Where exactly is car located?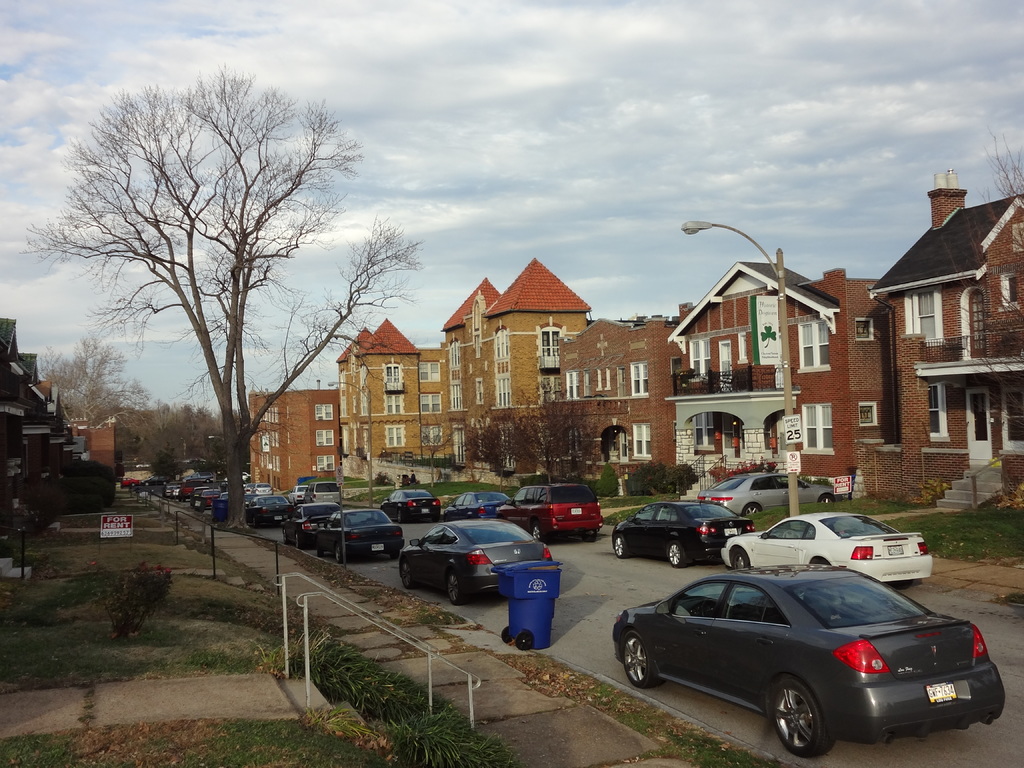
Its bounding box is 244,490,292,527.
